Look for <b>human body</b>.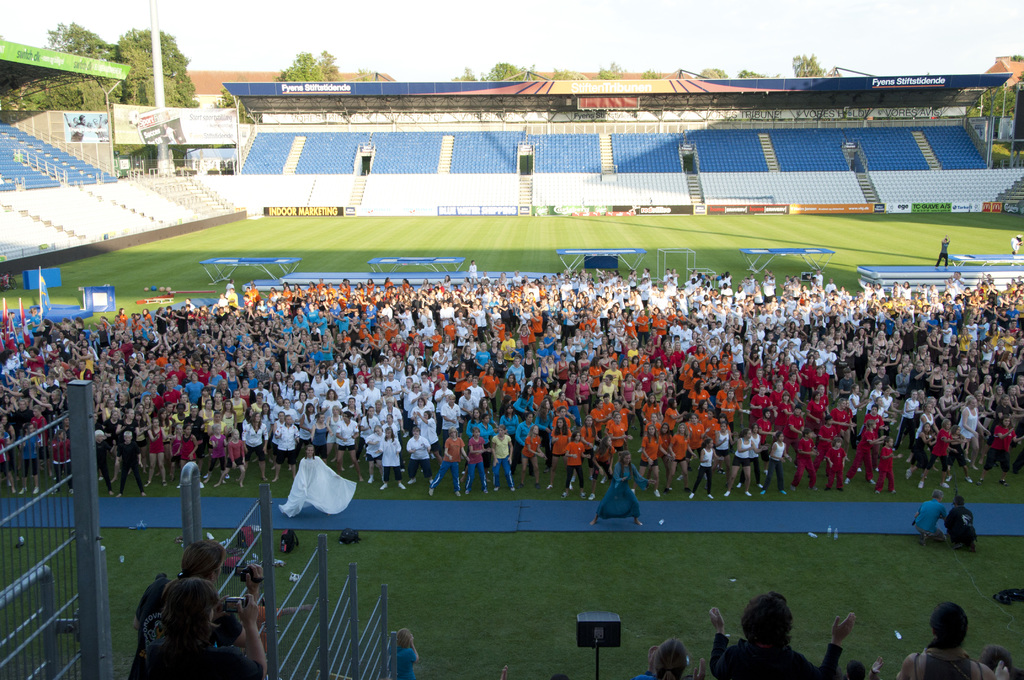
Found: bbox=(976, 386, 981, 401).
